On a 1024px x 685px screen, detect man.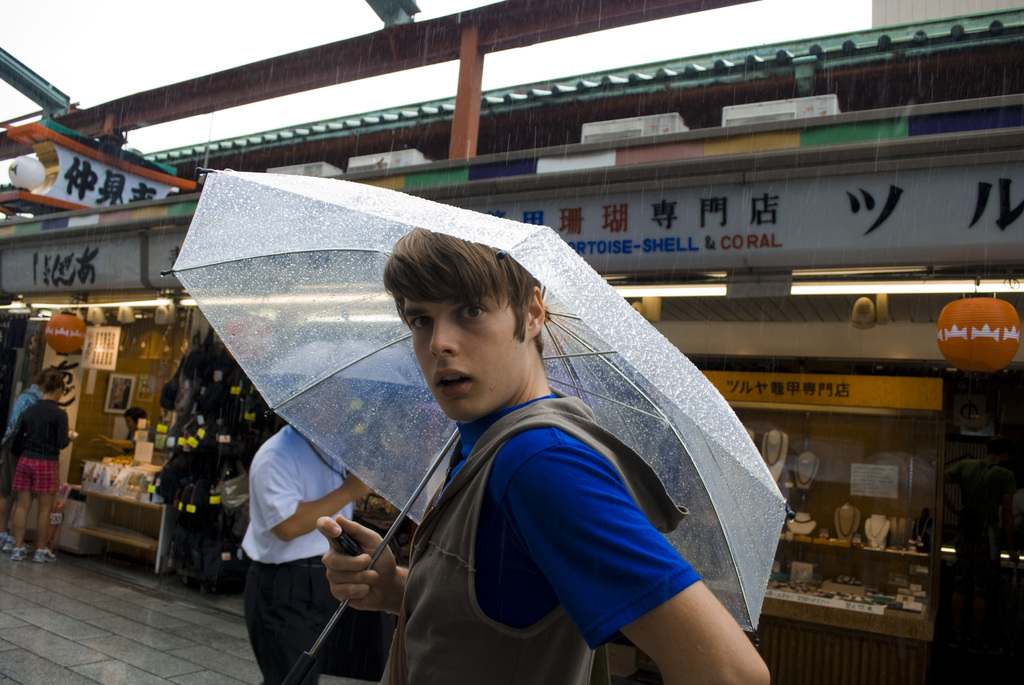
{"left": 227, "top": 221, "right": 762, "bottom": 684}.
